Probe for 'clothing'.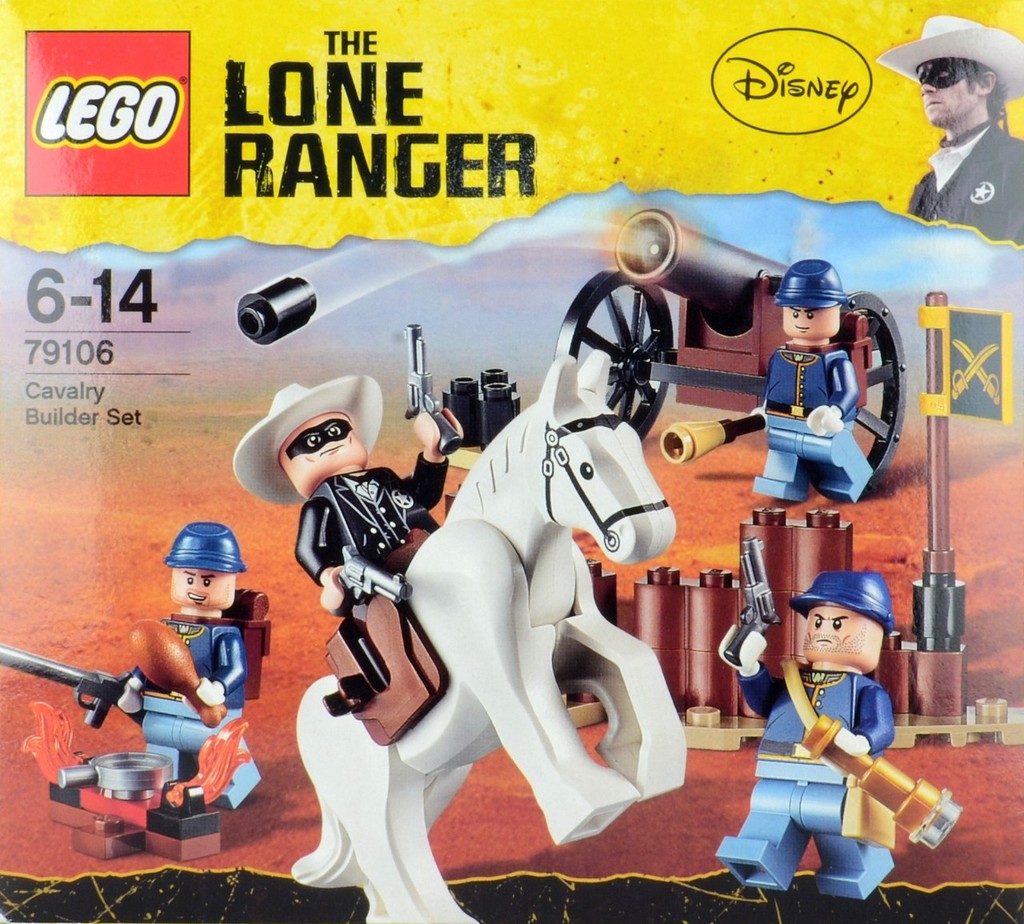
Probe result: (left=903, top=123, right=1023, bottom=242).
